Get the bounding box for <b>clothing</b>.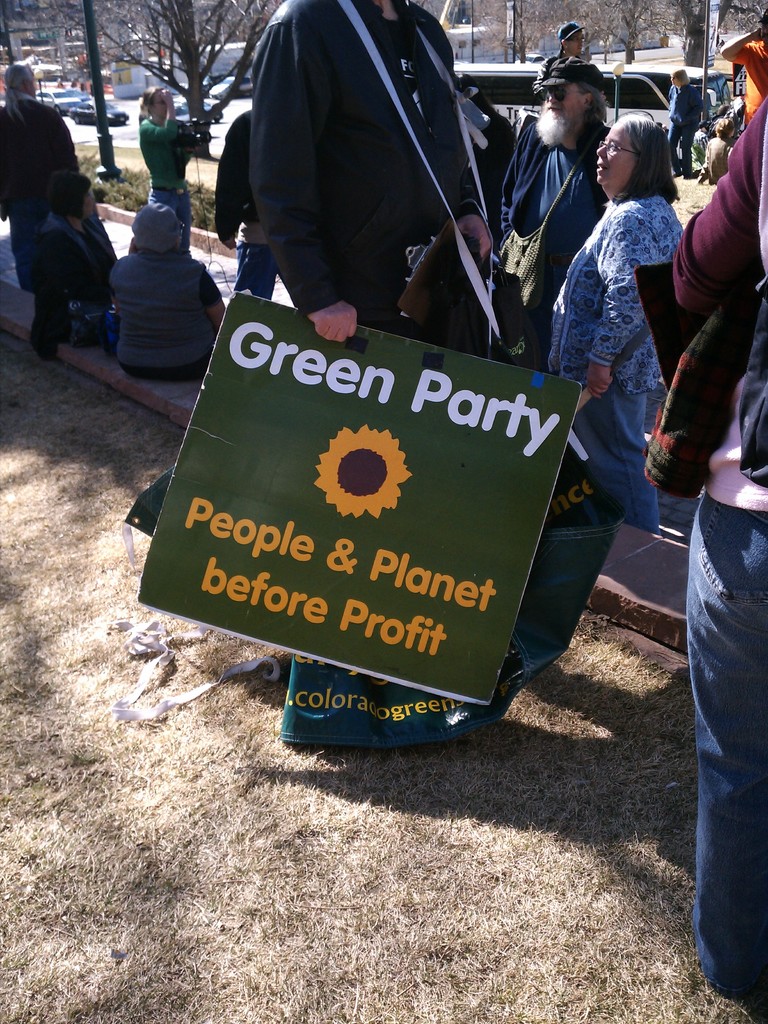
bbox=(668, 90, 701, 174).
